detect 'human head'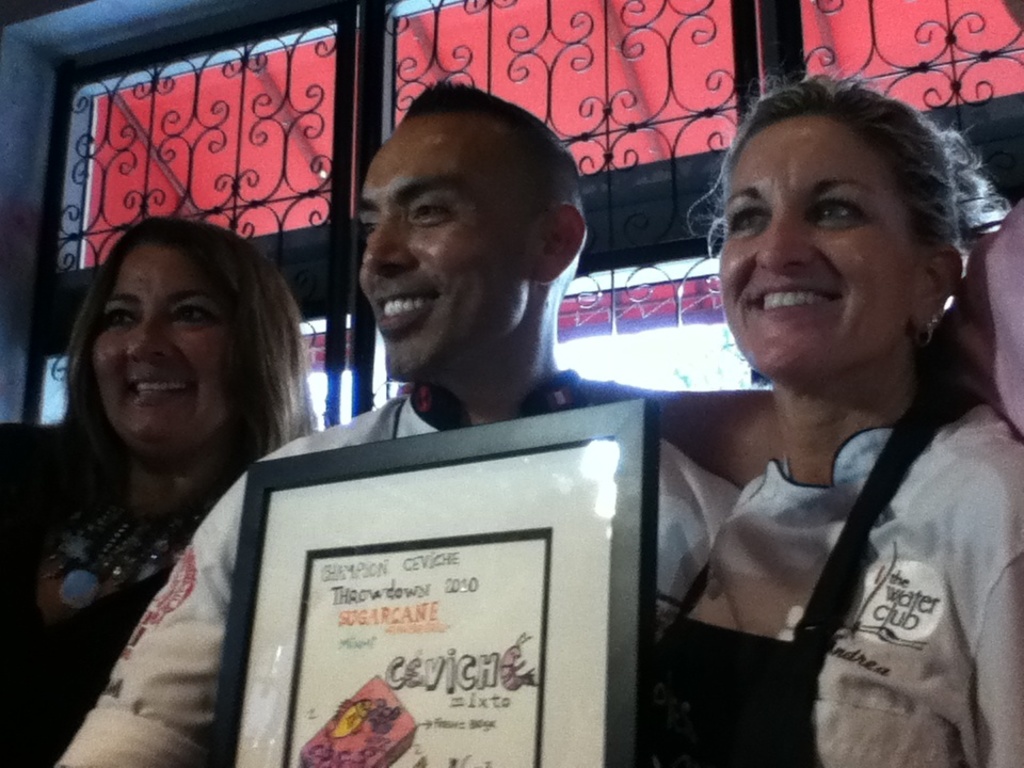
left=358, top=81, right=587, bottom=382
